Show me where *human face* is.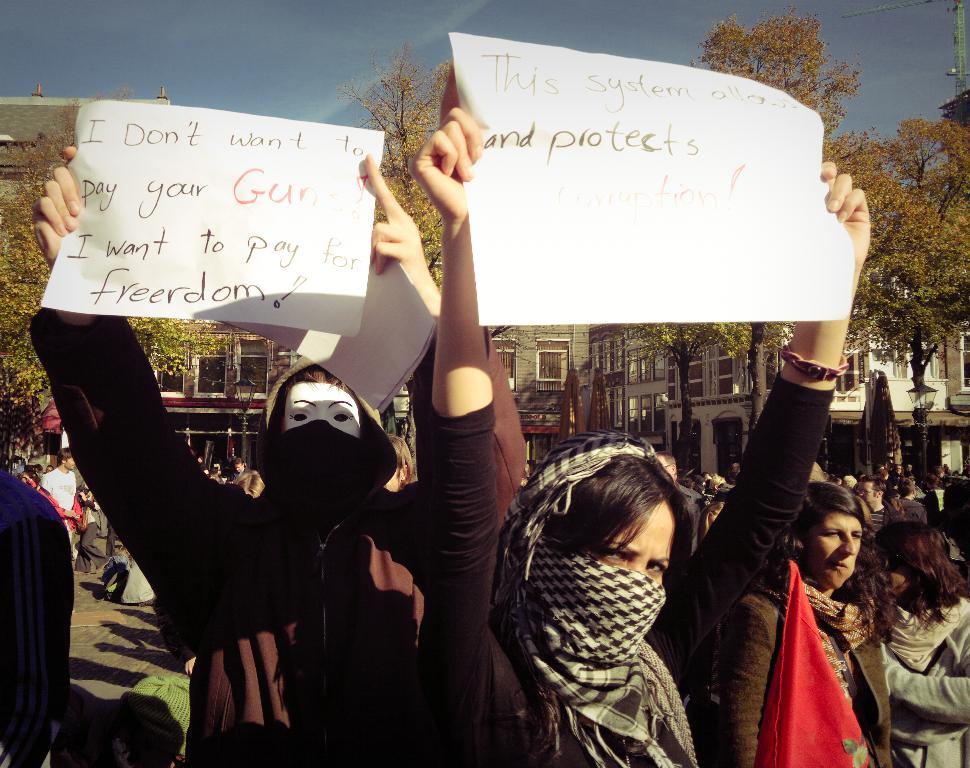
*human face* is at x1=876, y1=538, x2=908, y2=592.
